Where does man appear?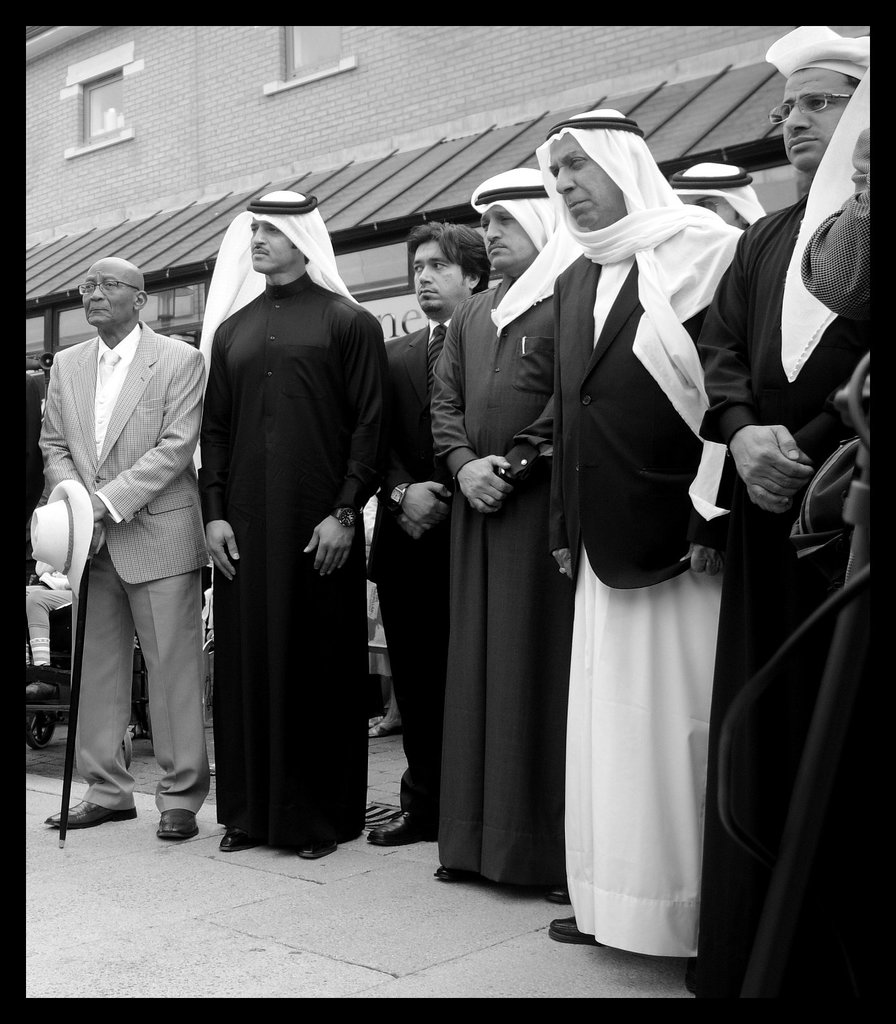
Appears at {"left": 692, "top": 21, "right": 871, "bottom": 994}.
